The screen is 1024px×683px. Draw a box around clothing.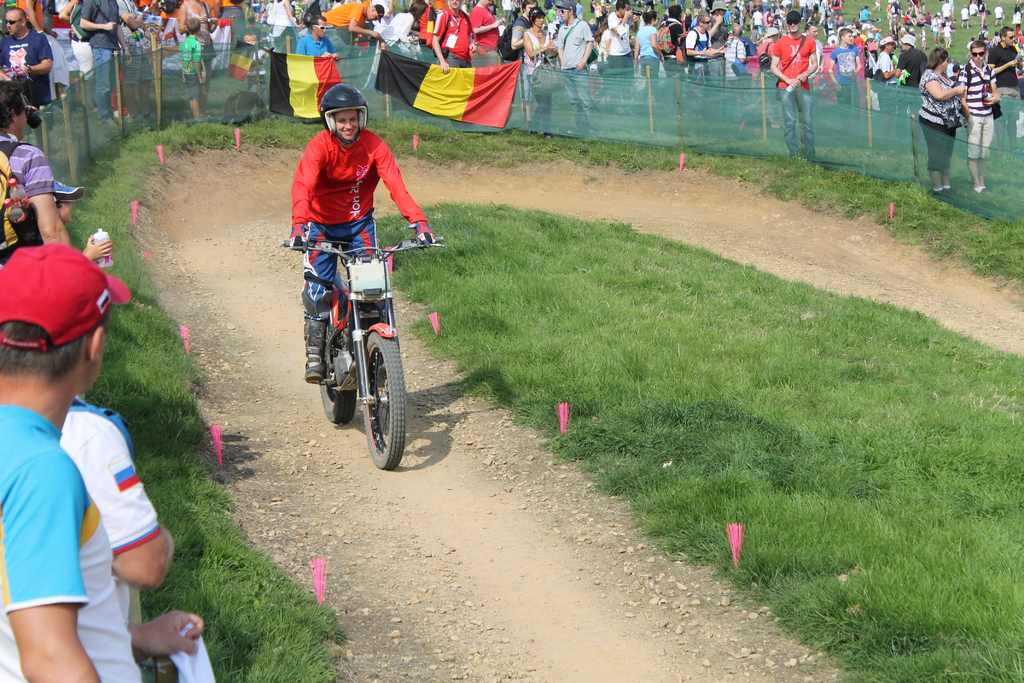
pyautogui.locateOnScreen(752, 10, 762, 25).
